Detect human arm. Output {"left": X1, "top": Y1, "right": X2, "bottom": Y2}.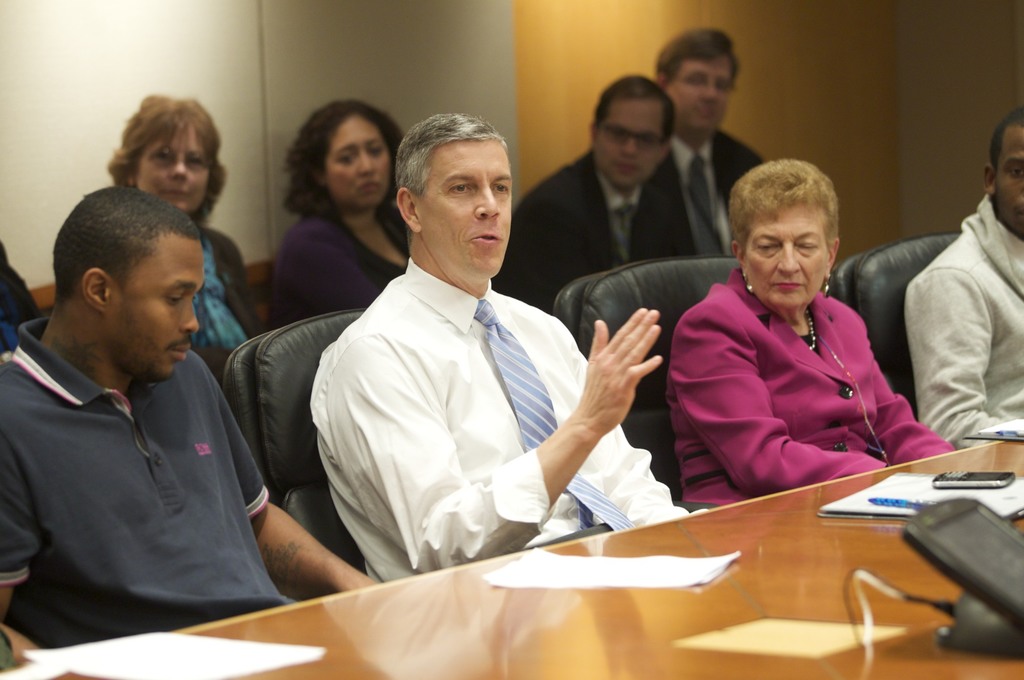
{"left": 203, "top": 356, "right": 380, "bottom": 592}.
